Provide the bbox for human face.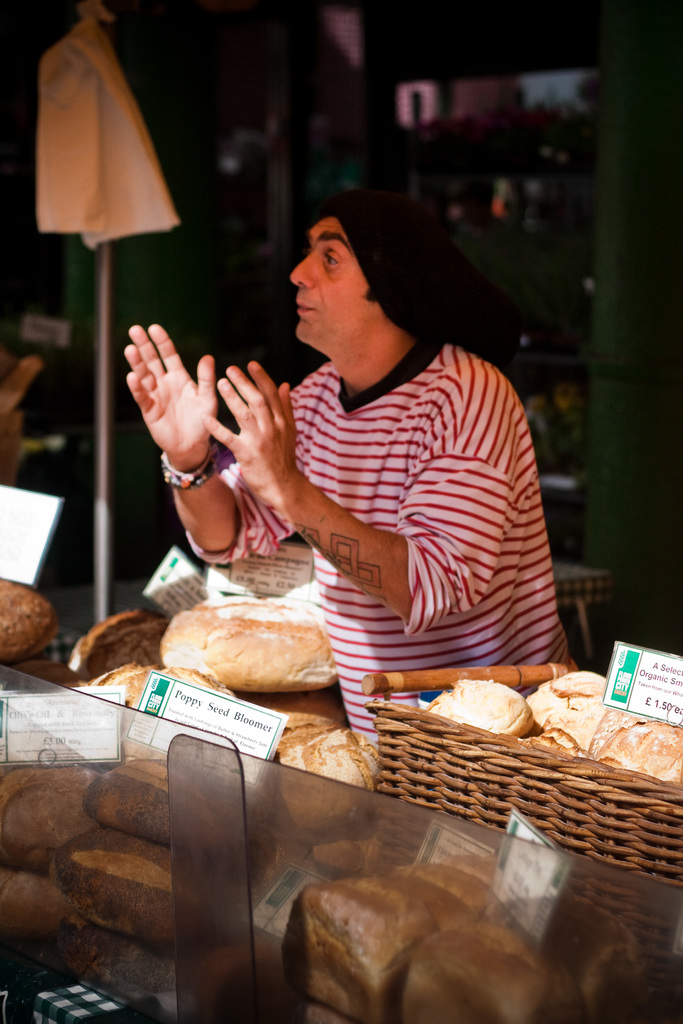
bbox=(288, 221, 377, 344).
